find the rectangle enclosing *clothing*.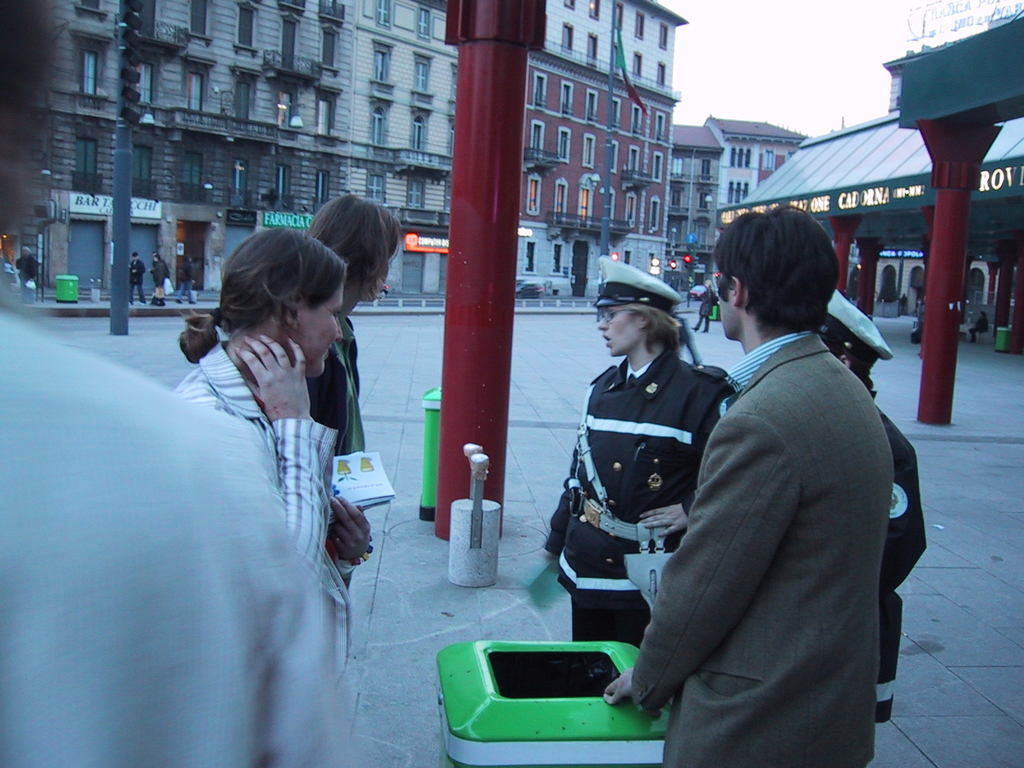
{"x1": 165, "y1": 337, "x2": 364, "y2": 689}.
